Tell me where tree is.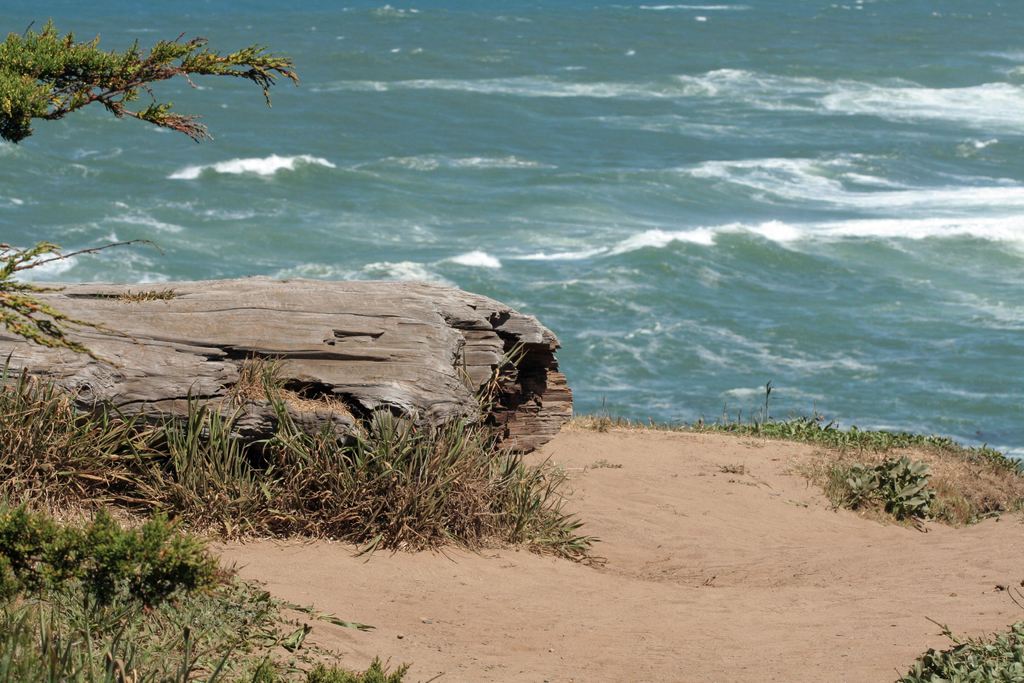
tree is at 0, 15, 290, 145.
